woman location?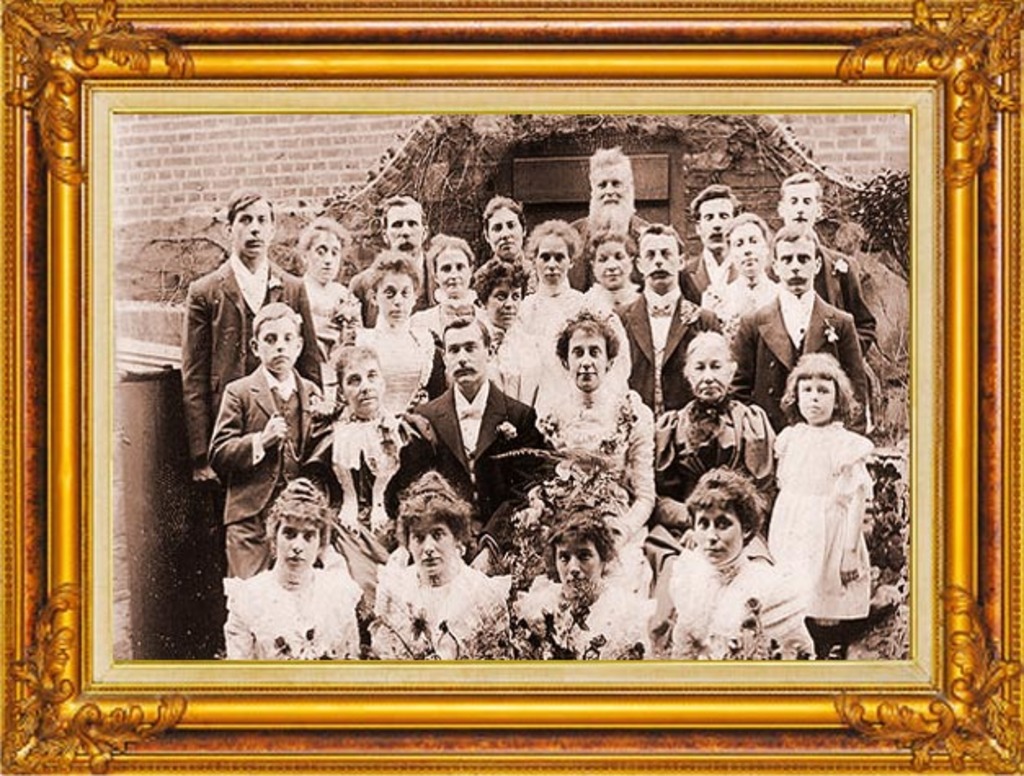
{"x1": 224, "y1": 477, "x2": 363, "y2": 662}
